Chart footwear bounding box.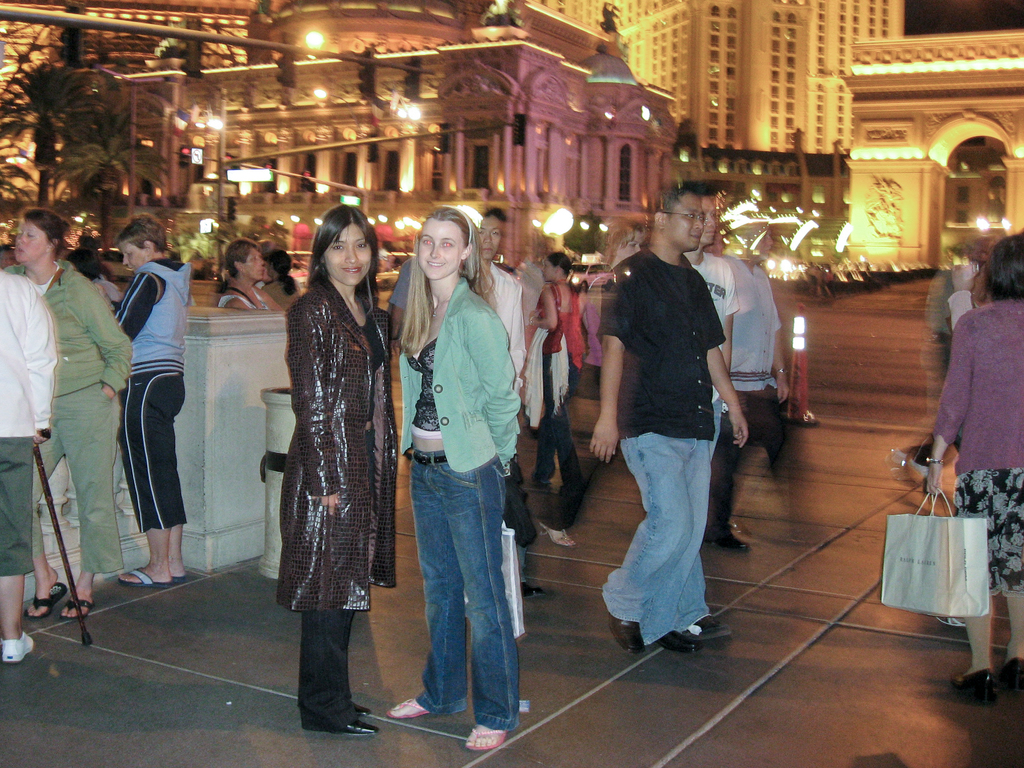
Charted: select_region(664, 630, 703, 659).
